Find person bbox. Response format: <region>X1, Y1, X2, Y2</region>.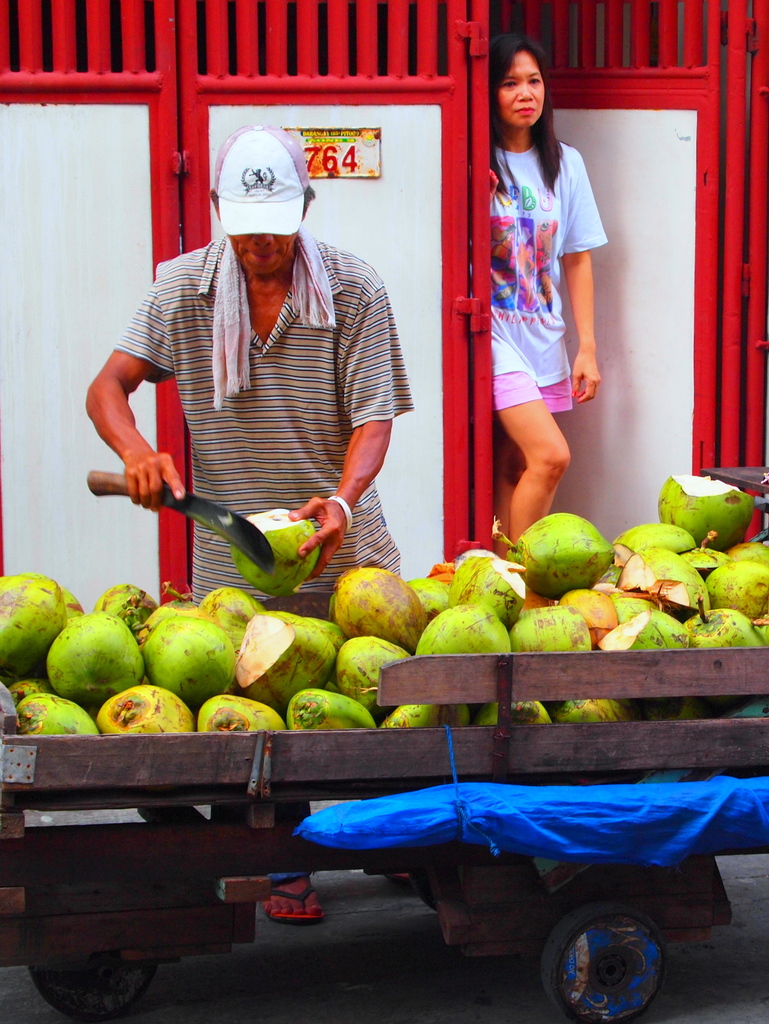
<region>467, 29, 616, 614</region>.
